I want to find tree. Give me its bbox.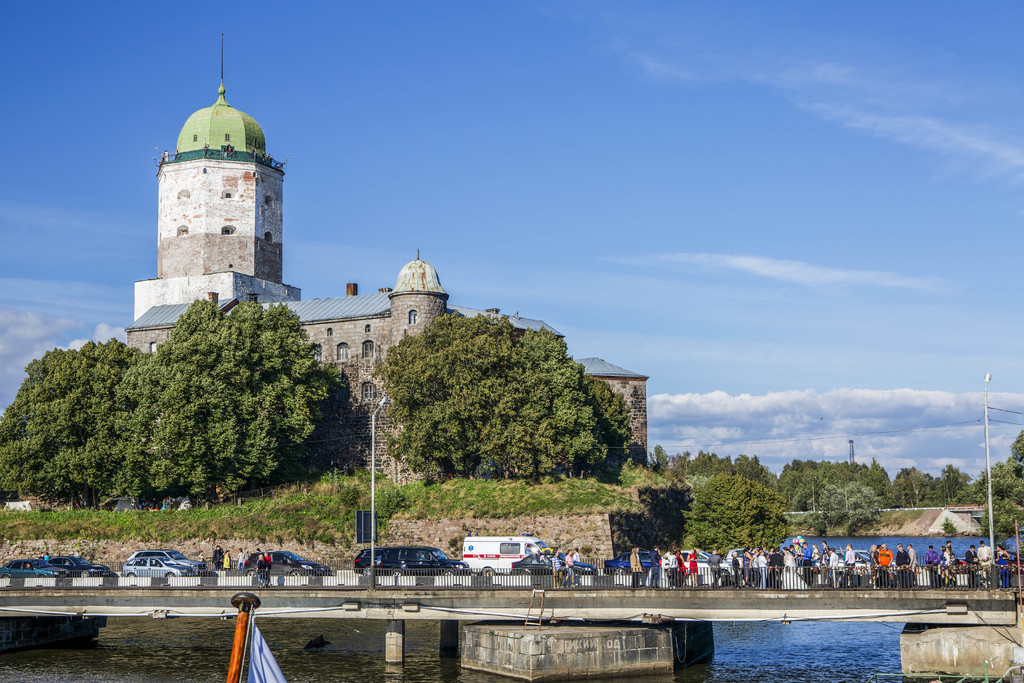
bbox=[995, 427, 1023, 474].
